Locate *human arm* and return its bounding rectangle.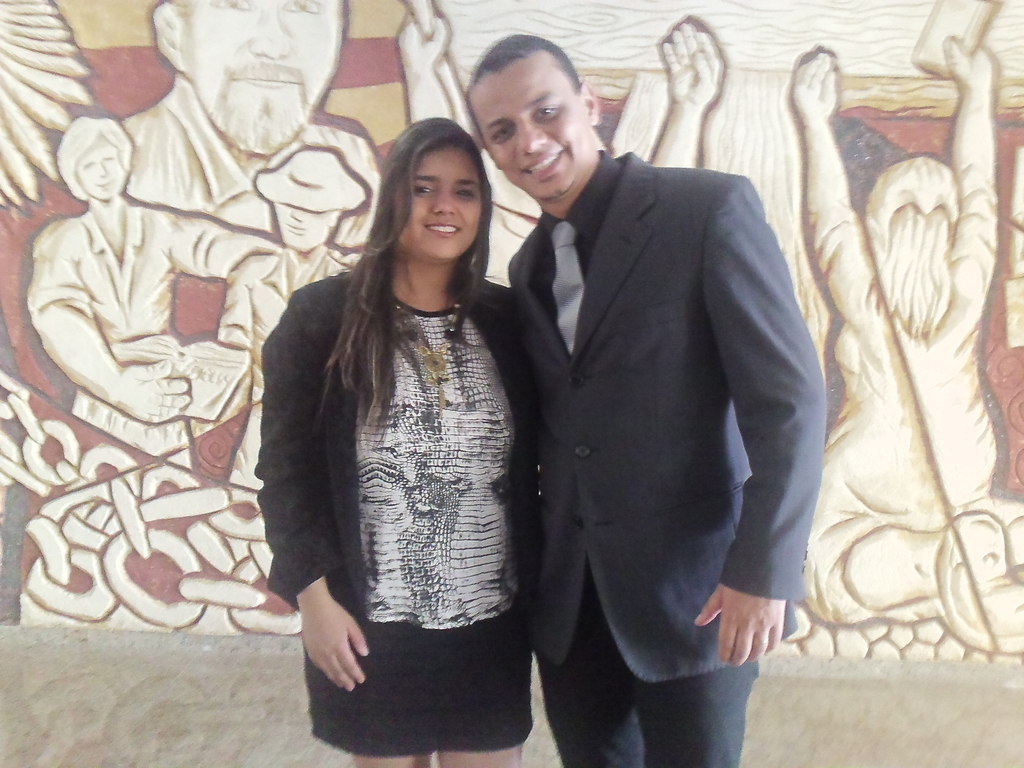
region(161, 196, 275, 282).
